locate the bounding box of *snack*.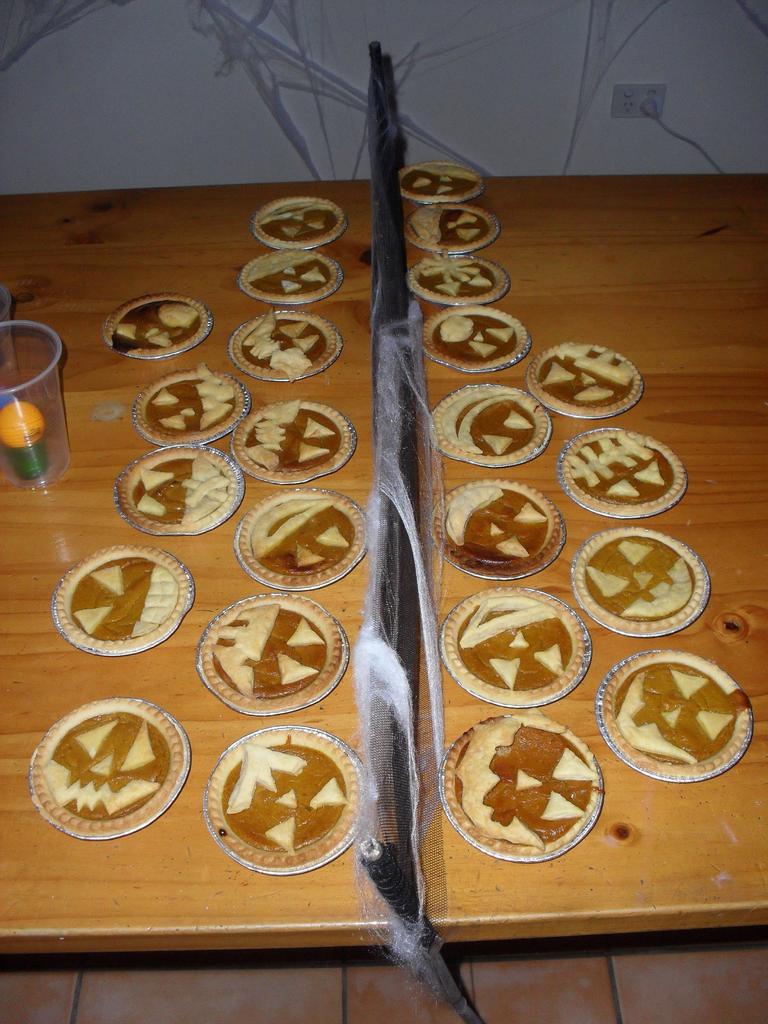
Bounding box: <bbox>229, 396, 357, 482</bbox>.
